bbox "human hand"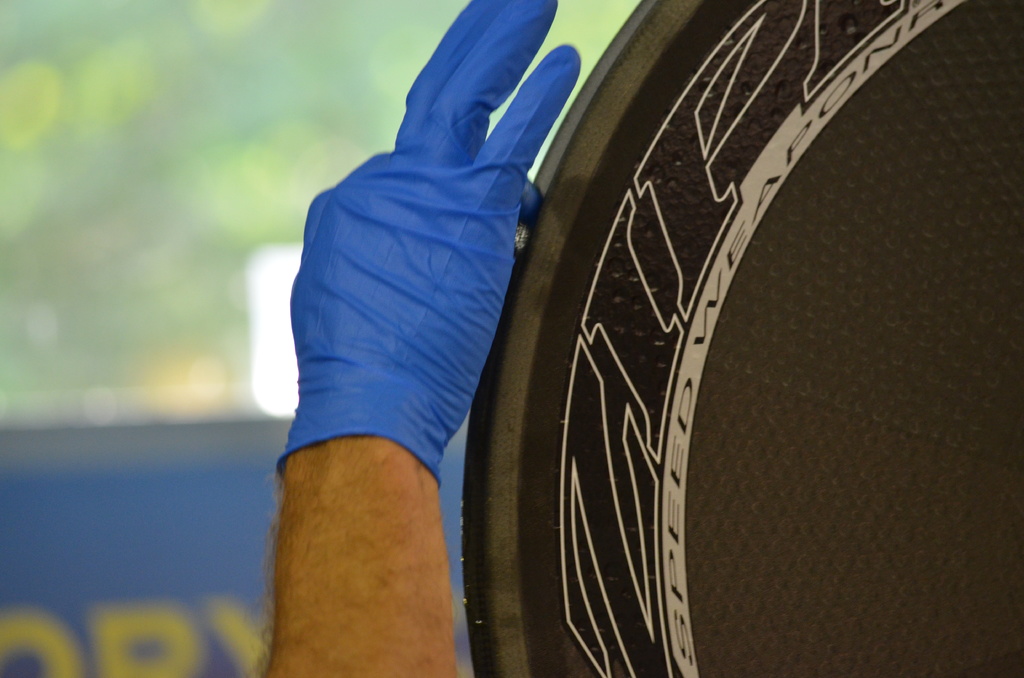
{"left": 289, "top": 0, "right": 580, "bottom": 429}
